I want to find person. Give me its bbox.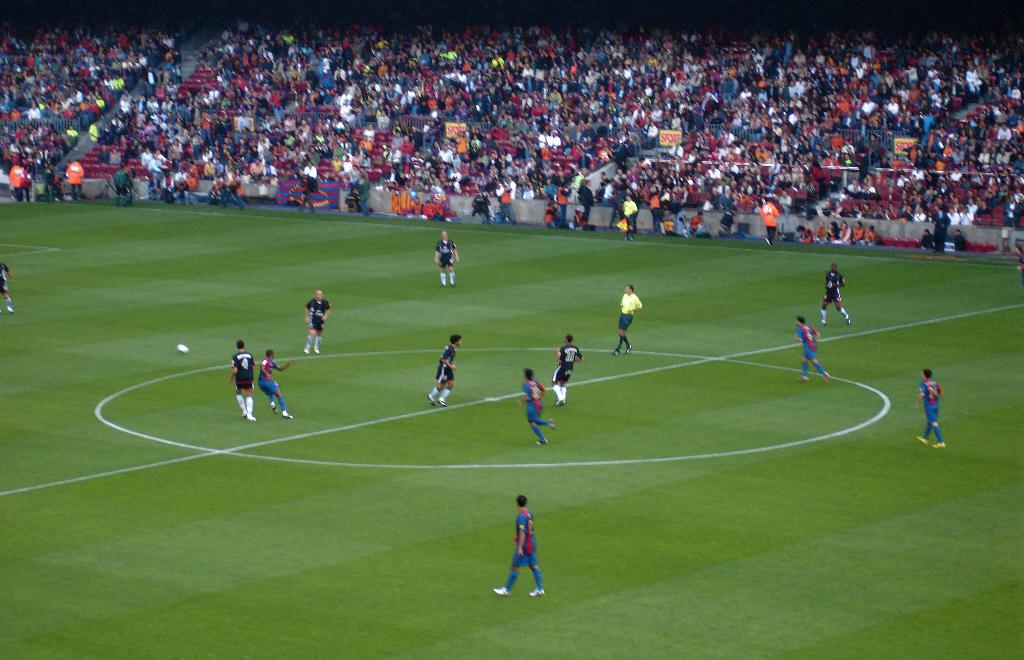
223/340/257/424.
